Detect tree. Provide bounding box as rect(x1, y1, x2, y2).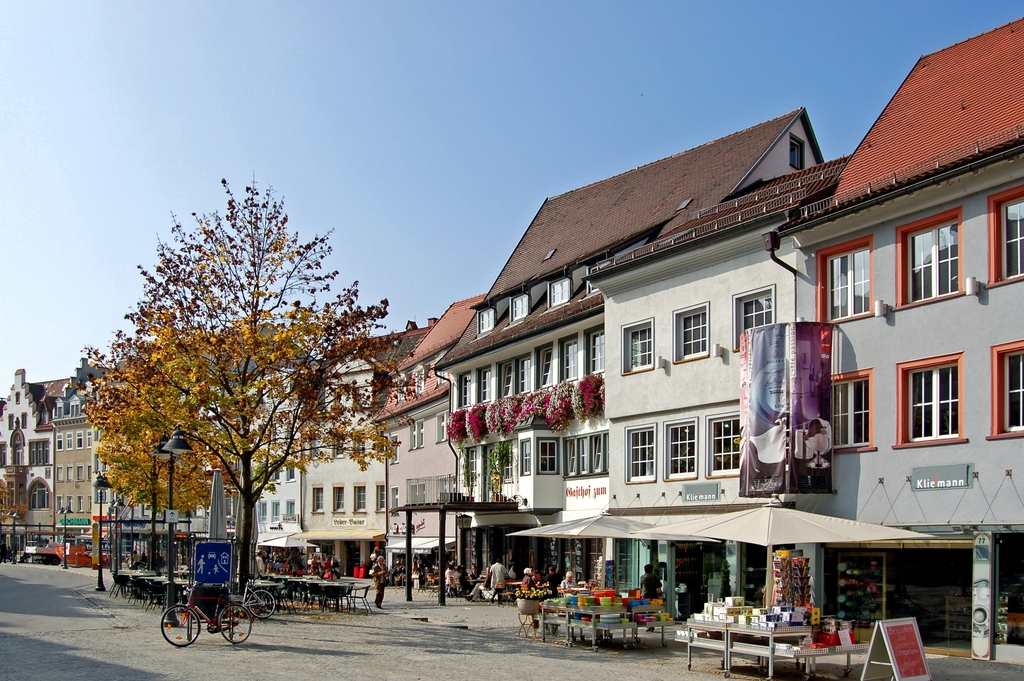
rect(77, 166, 433, 609).
